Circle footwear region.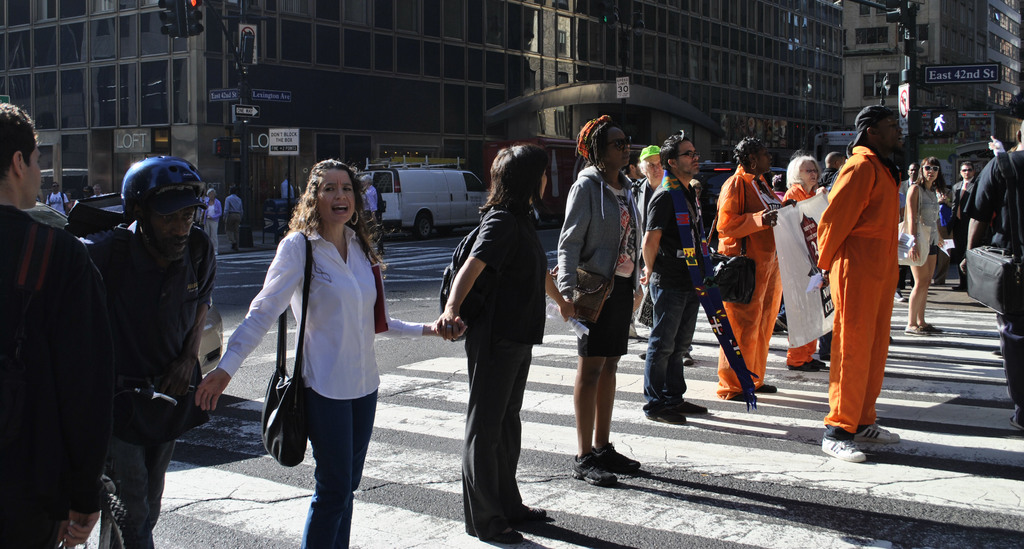
Region: (678,397,706,414).
